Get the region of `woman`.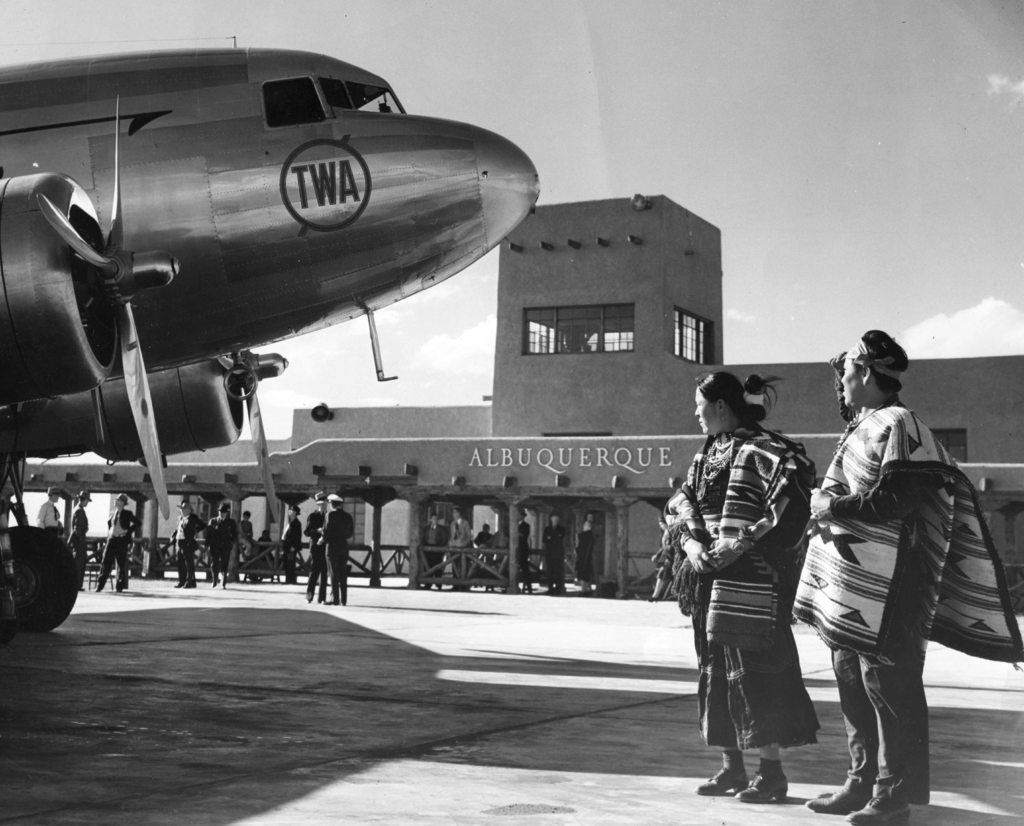
pyautogui.locateOnScreen(93, 494, 145, 593).
